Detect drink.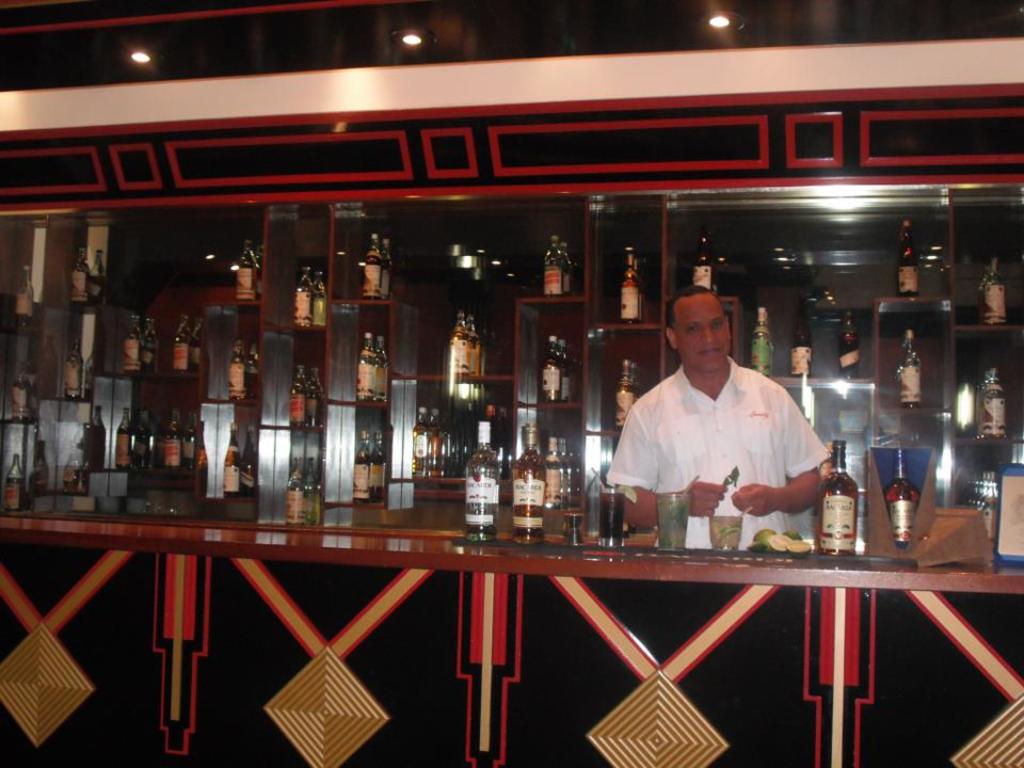
Detected at (788,309,812,377).
